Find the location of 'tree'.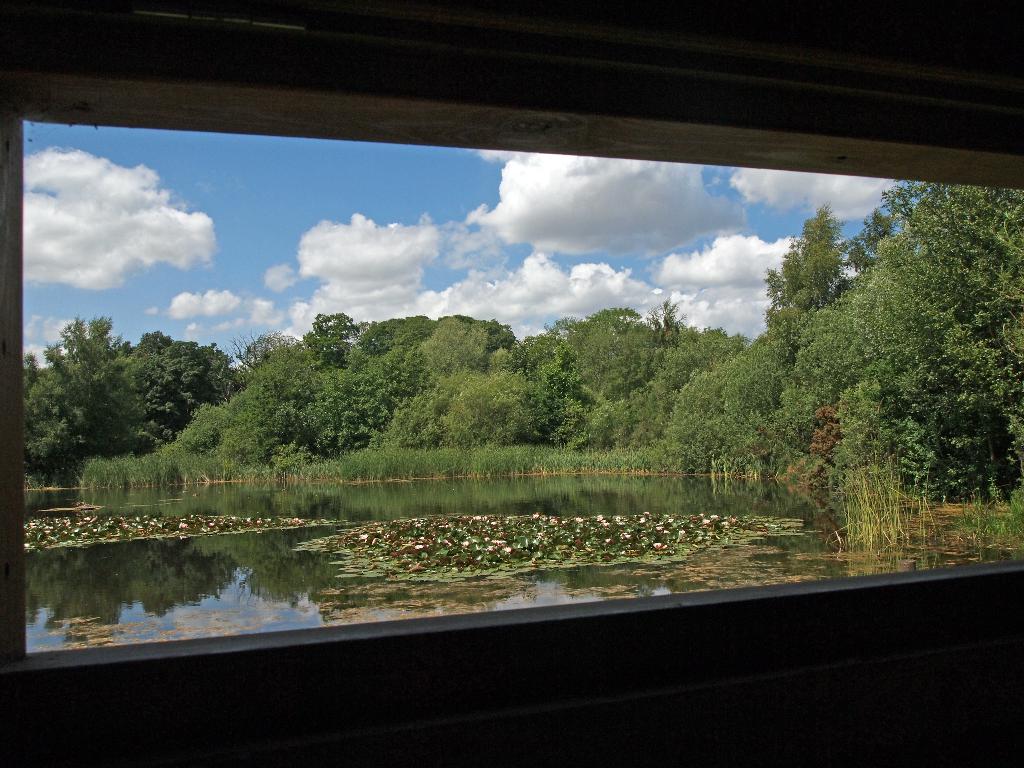
Location: x1=248, y1=325, x2=292, y2=365.
